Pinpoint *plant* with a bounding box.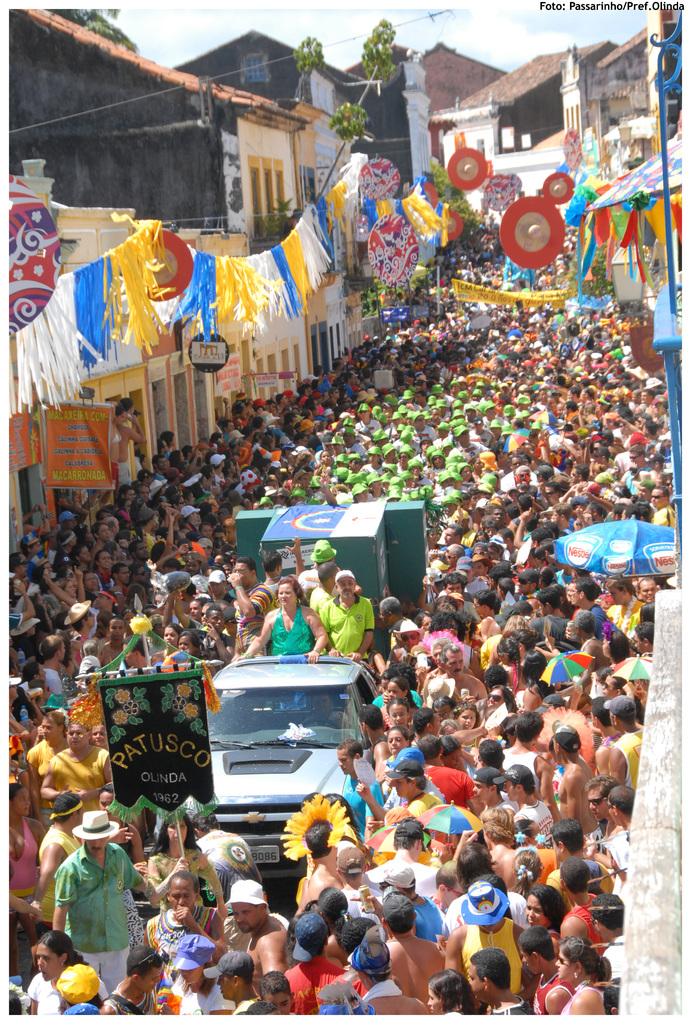
361:282:378:313.
